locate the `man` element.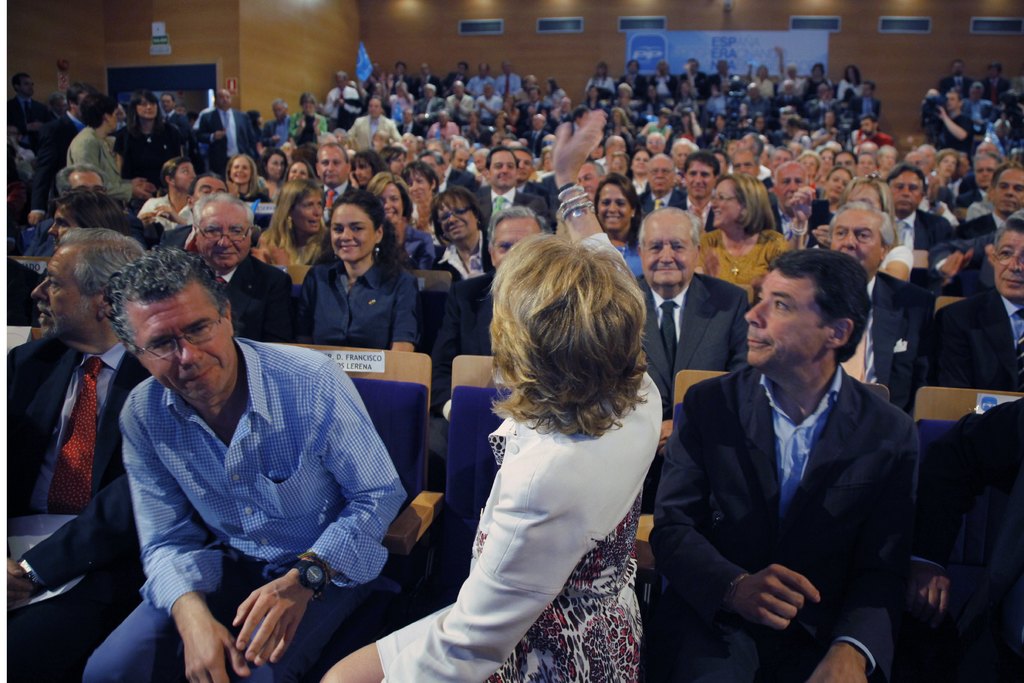
Element bbox: pyautogui.locateOnScreen(852, 111, 892, 144).
